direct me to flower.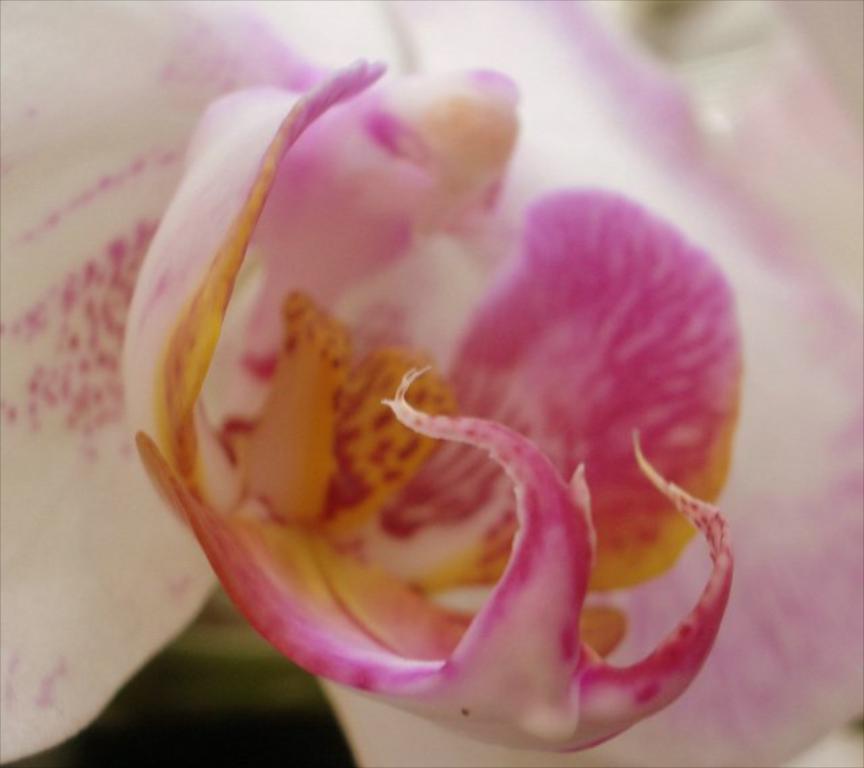
Direction: l=0, t=0, r=863, b=767.
